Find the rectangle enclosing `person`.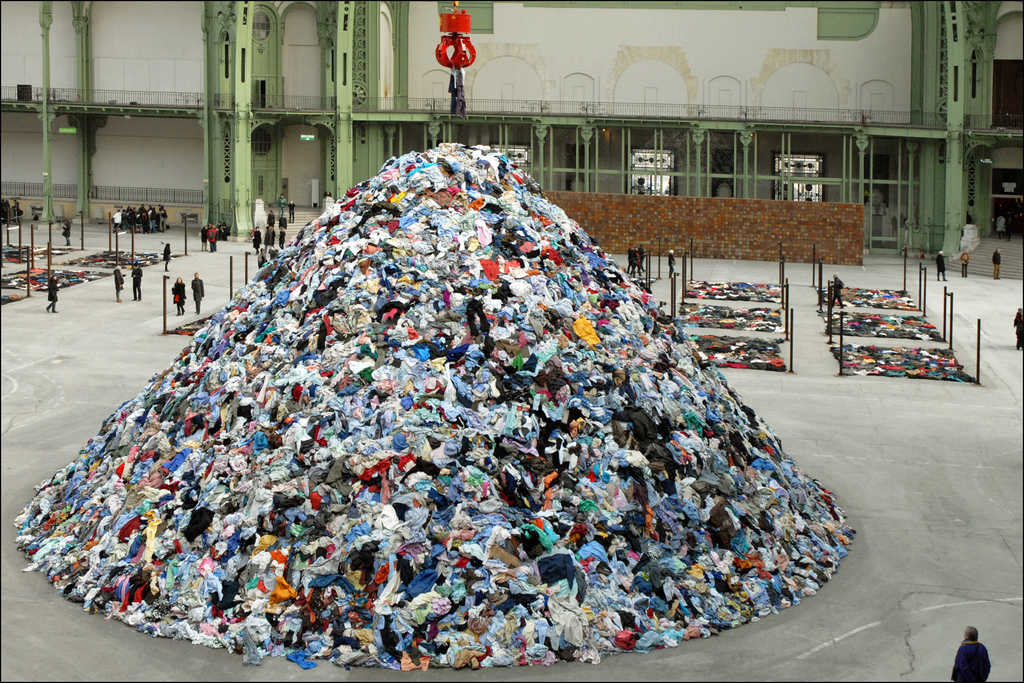
[left=990, top=247, right=1003, bottom=278].
